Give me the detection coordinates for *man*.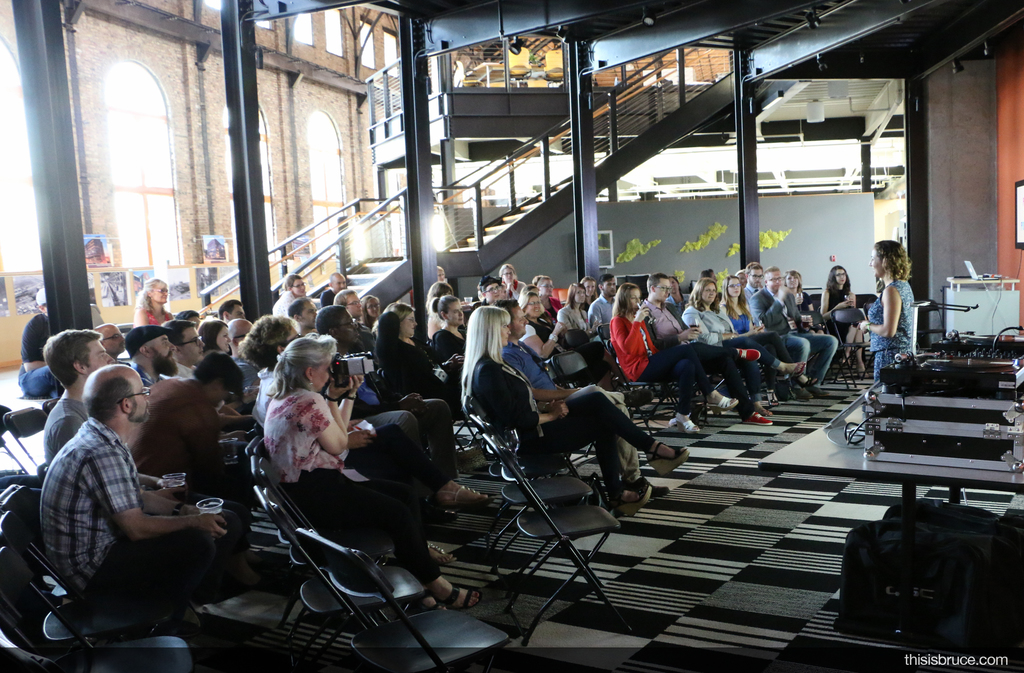
166/322/253/445.
